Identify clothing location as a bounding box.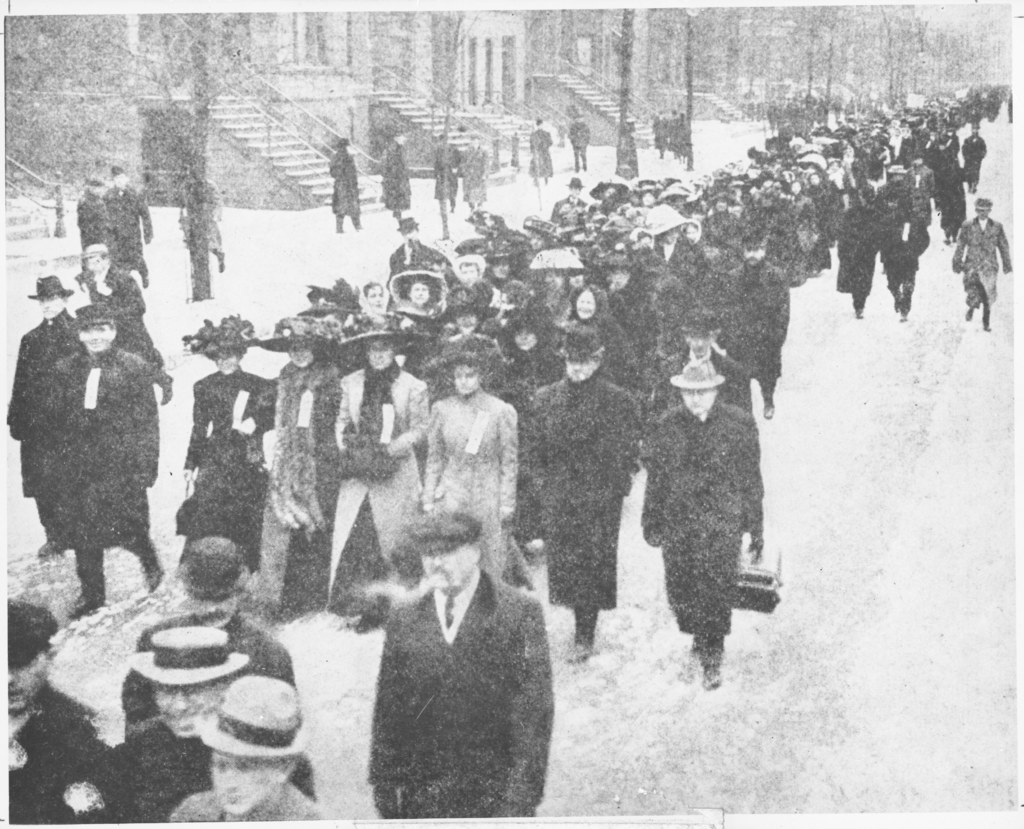
[left=426, top=392, right=511, bottom=568].
